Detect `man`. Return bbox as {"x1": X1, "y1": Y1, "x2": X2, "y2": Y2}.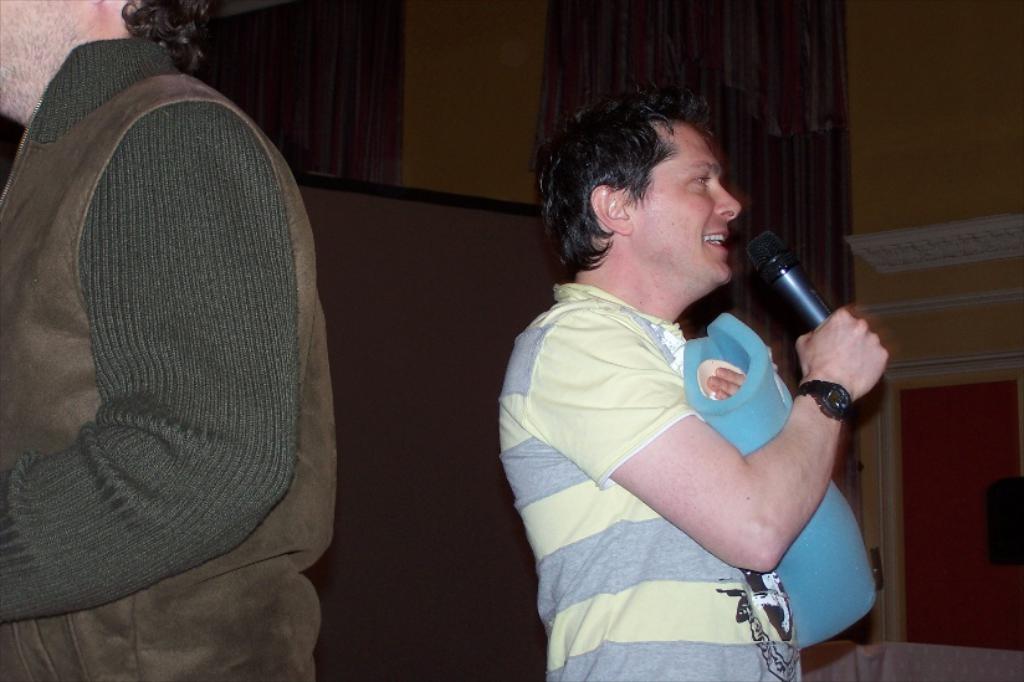
{"x1": 485, "y1": 91, "x2": 892, "y2": 681}.
